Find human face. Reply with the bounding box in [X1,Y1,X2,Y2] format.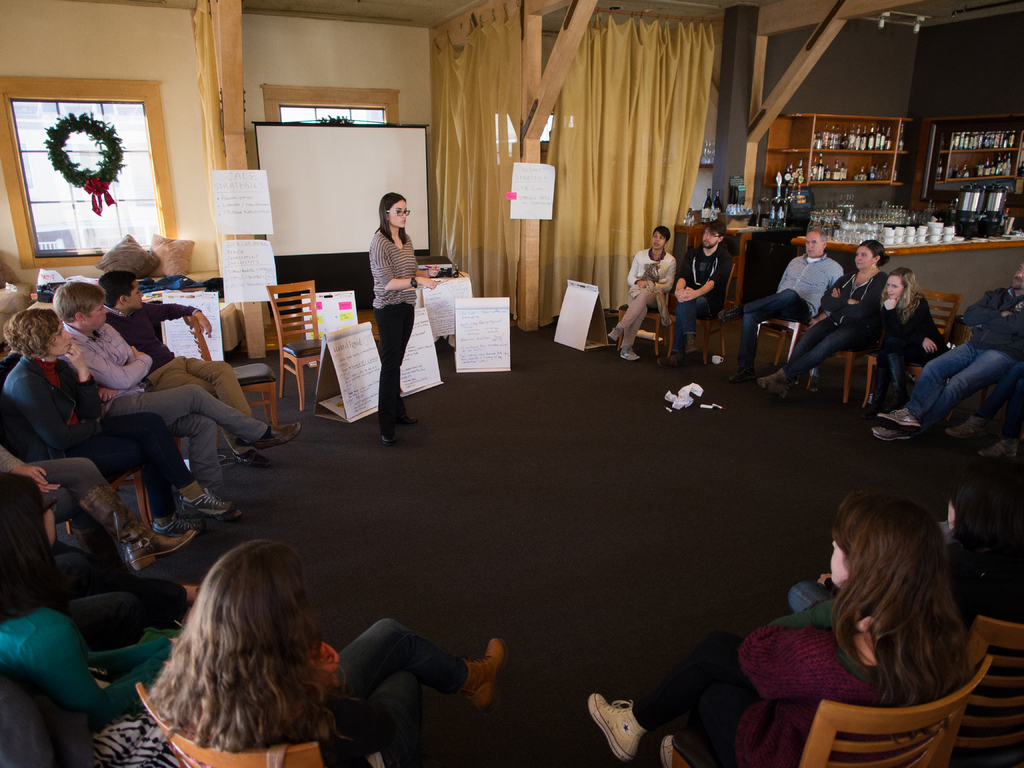
[820,523,854,585].
